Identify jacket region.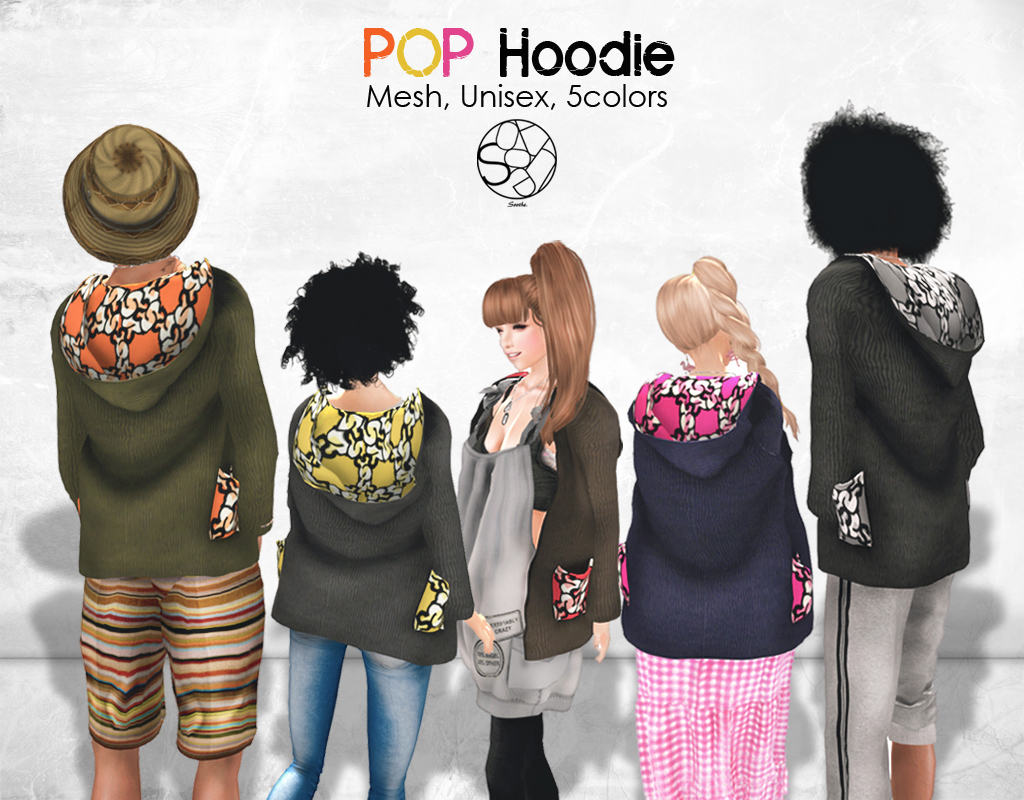
Region: (620, 369, 818, 659).
